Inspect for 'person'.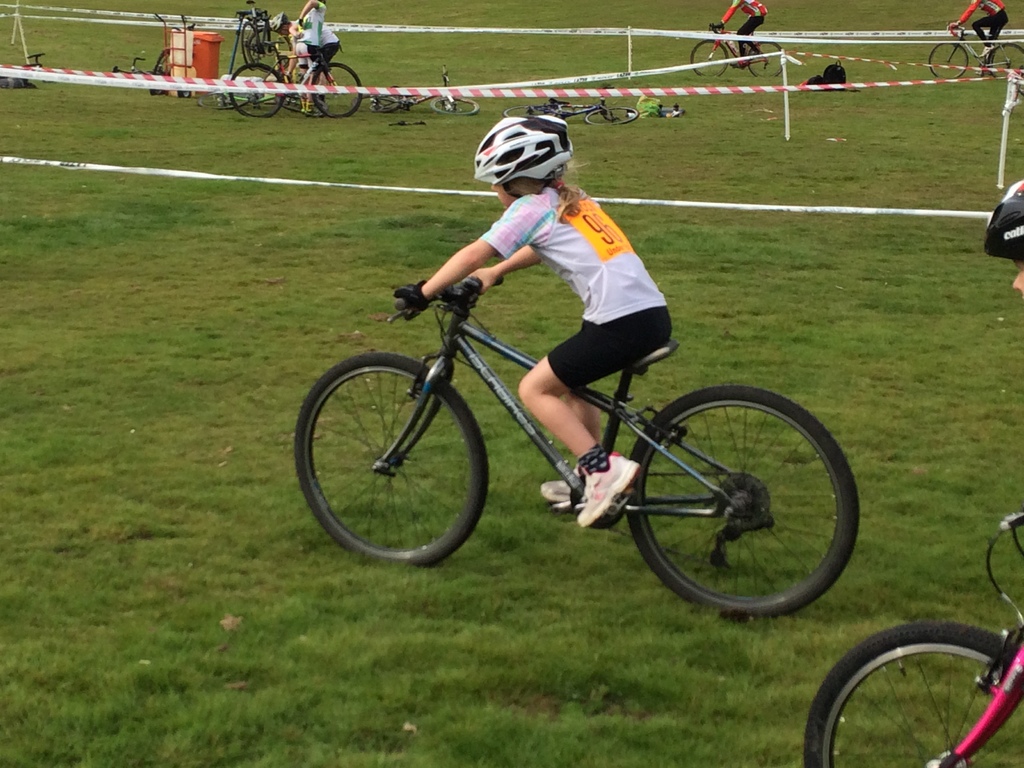
Inspection: 713,0,767,61.
